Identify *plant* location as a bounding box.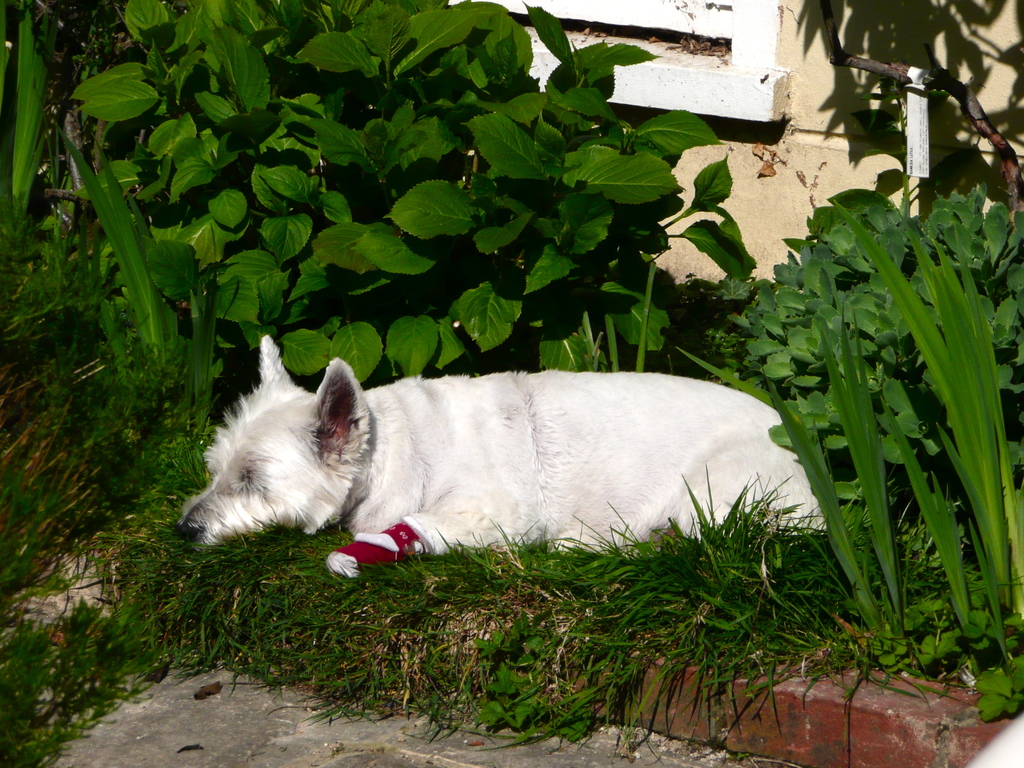
[left=671, top=174, right=1023, bottom=671].
